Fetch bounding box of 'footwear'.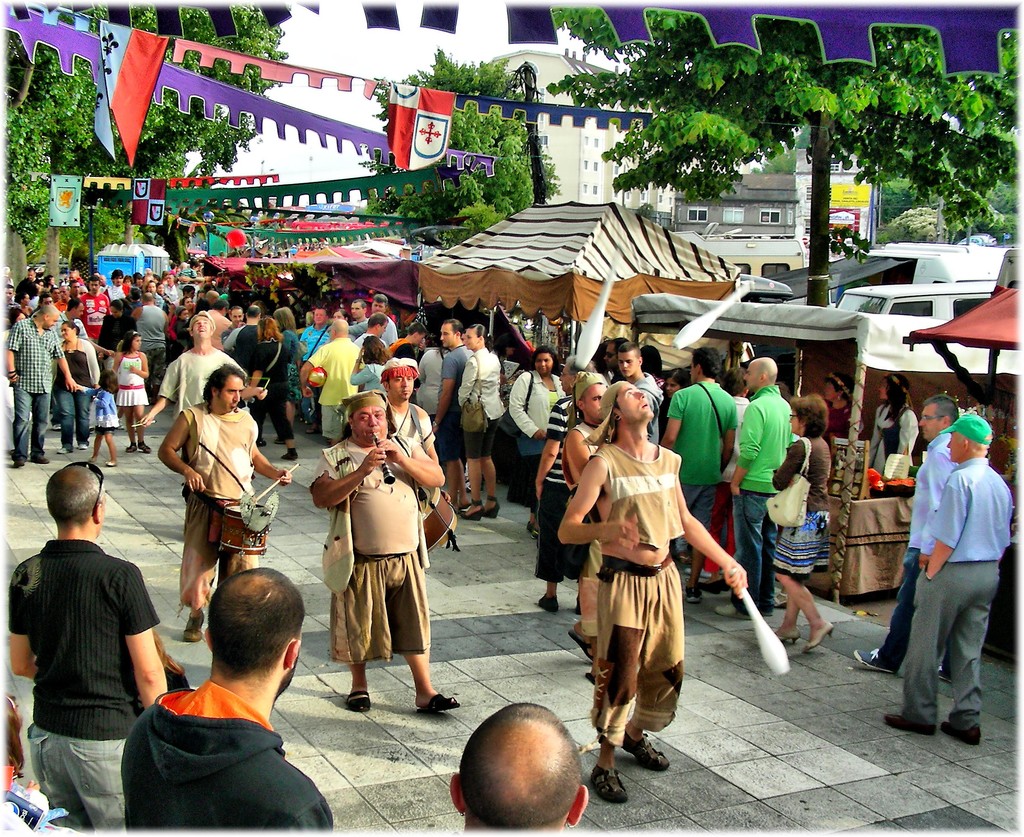
Bbox: 340 687 373 711.
